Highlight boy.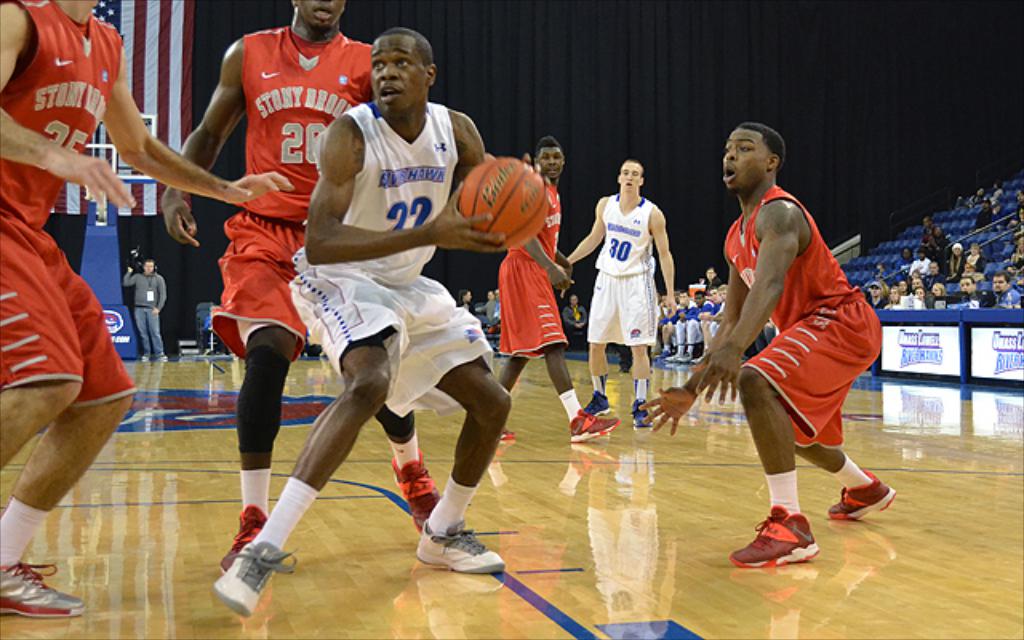
Highlighted region: [0,0,293,621].
